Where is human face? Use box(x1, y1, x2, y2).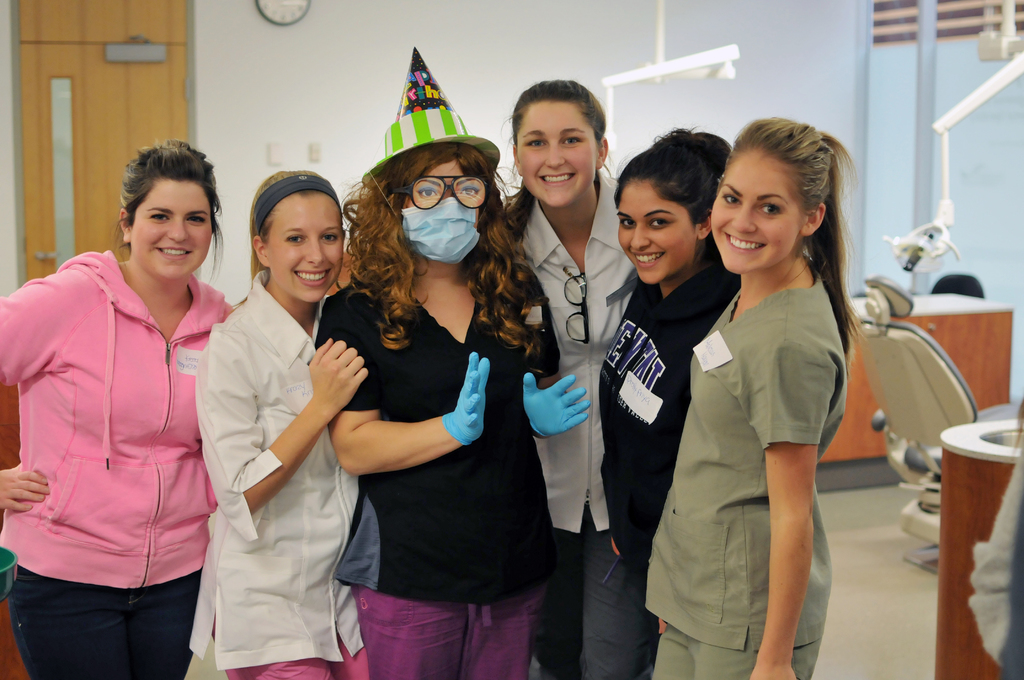
box(134, 182, 213, 277).
